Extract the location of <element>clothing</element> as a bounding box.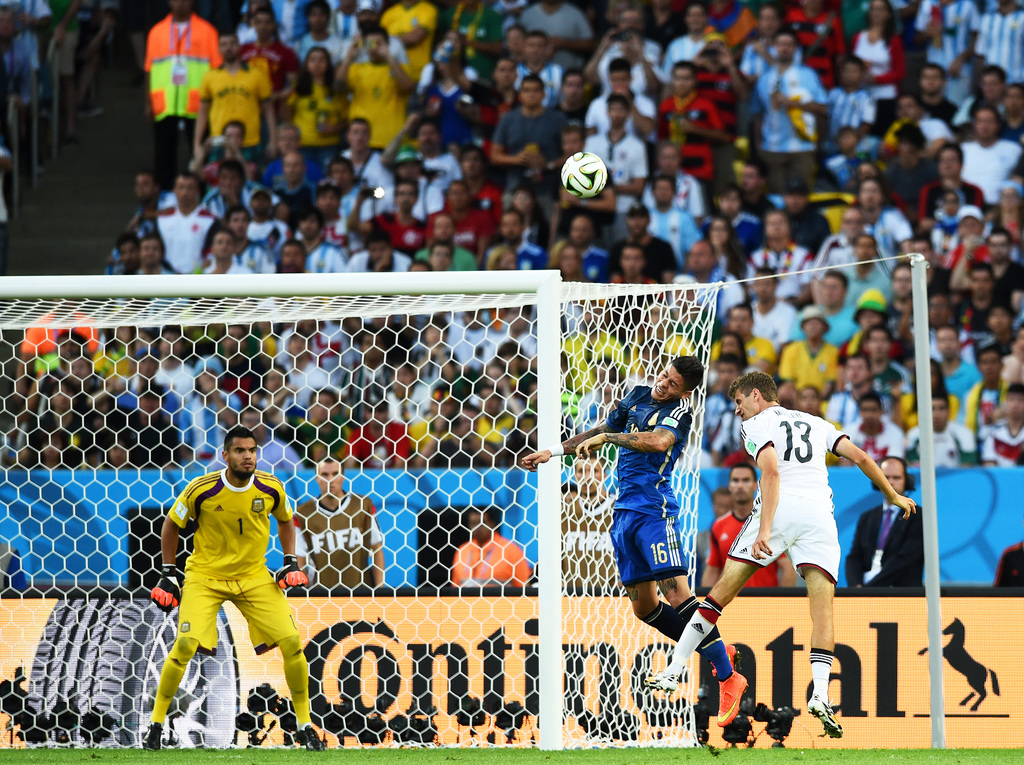
<bbox>348, 63, 411, 145</bbox>.
